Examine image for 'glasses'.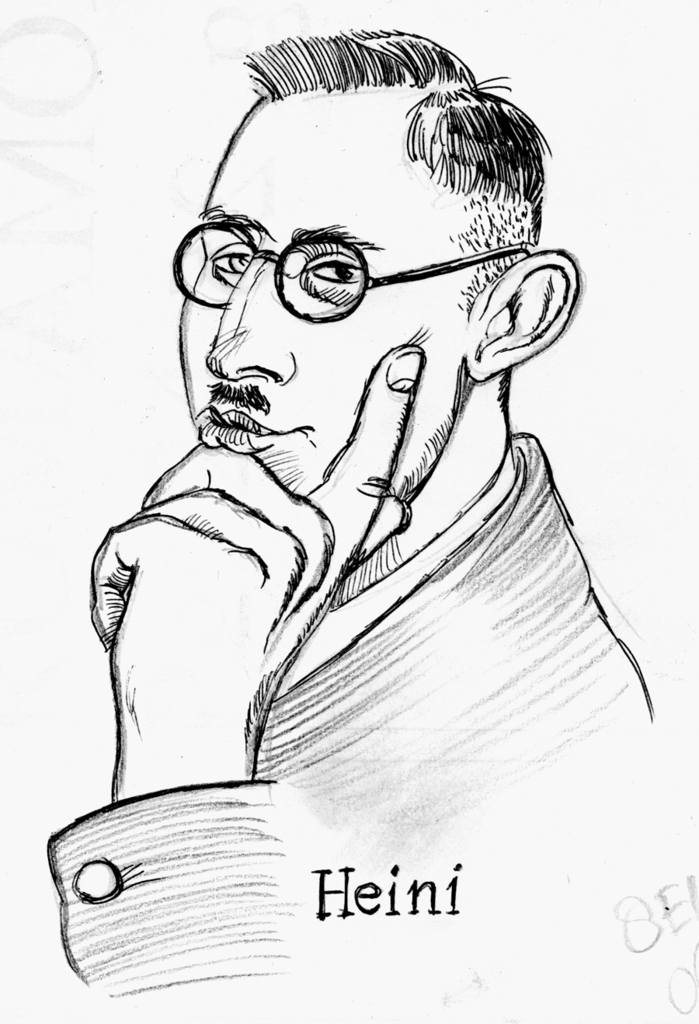
Examination result: (left=183, top=201, right=523, bottom=322).
